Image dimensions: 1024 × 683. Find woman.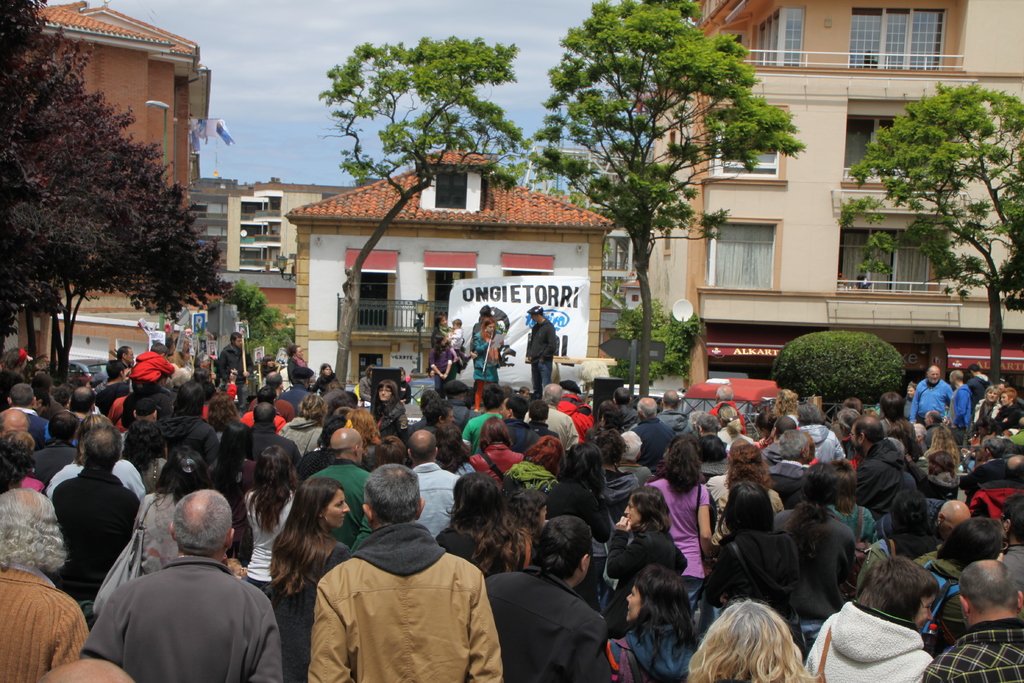
<box>715,405,758,447</box>.
